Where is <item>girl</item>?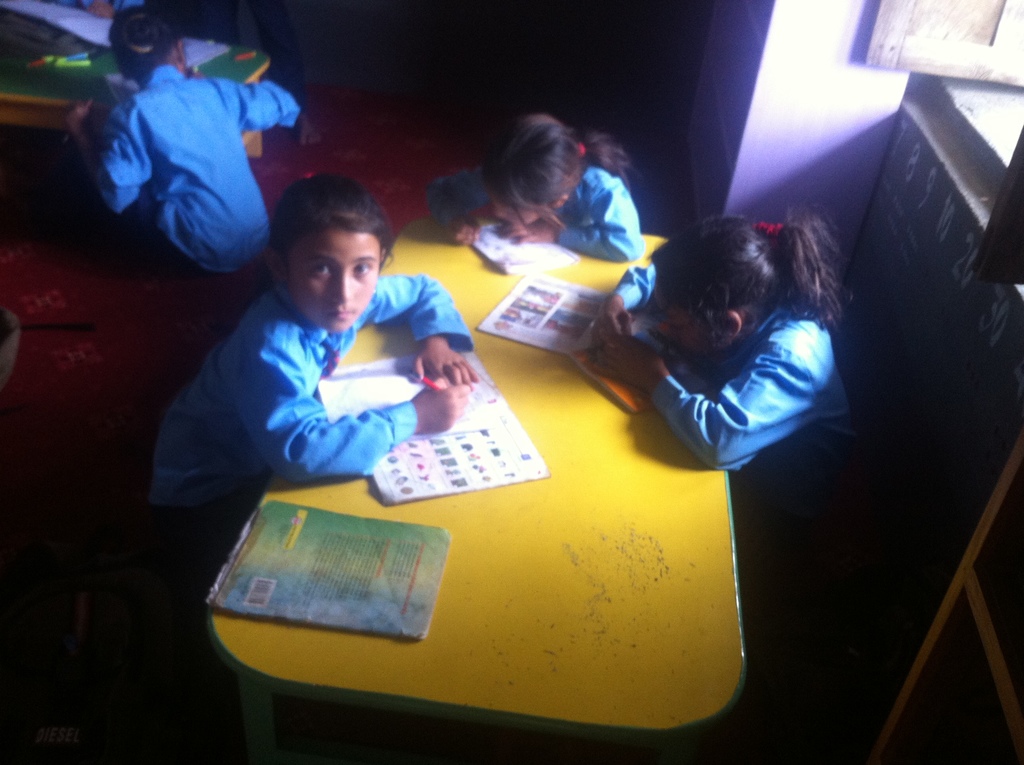
{"x1": 155, "y1": 168, "x2": 478, "y2": 561}.
